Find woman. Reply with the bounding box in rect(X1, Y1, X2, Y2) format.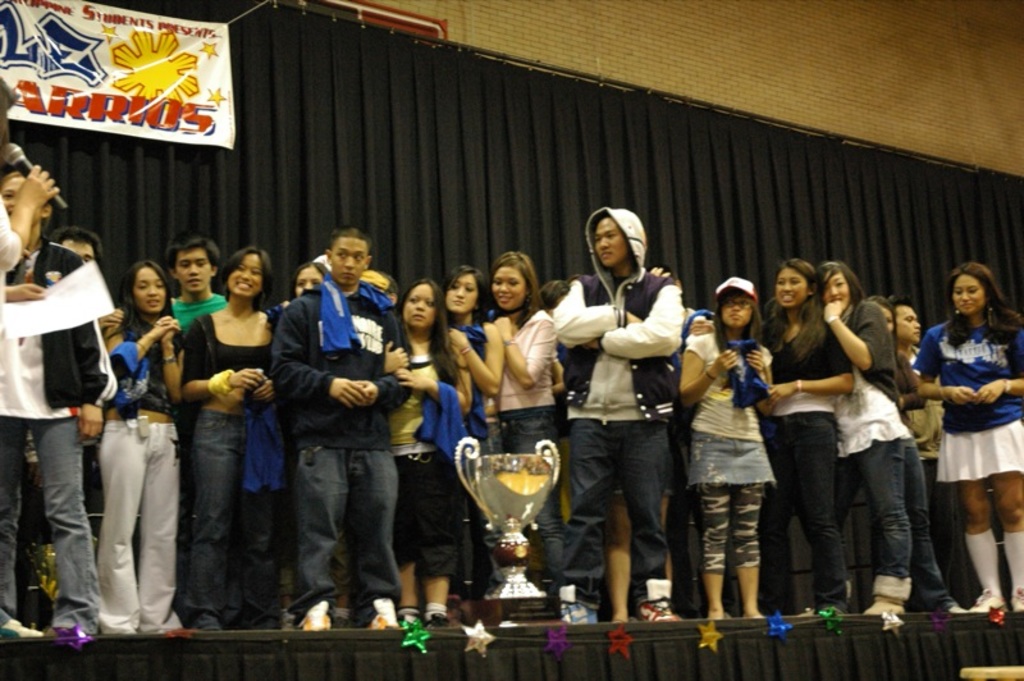
rect(379, 275, 476, 630).
